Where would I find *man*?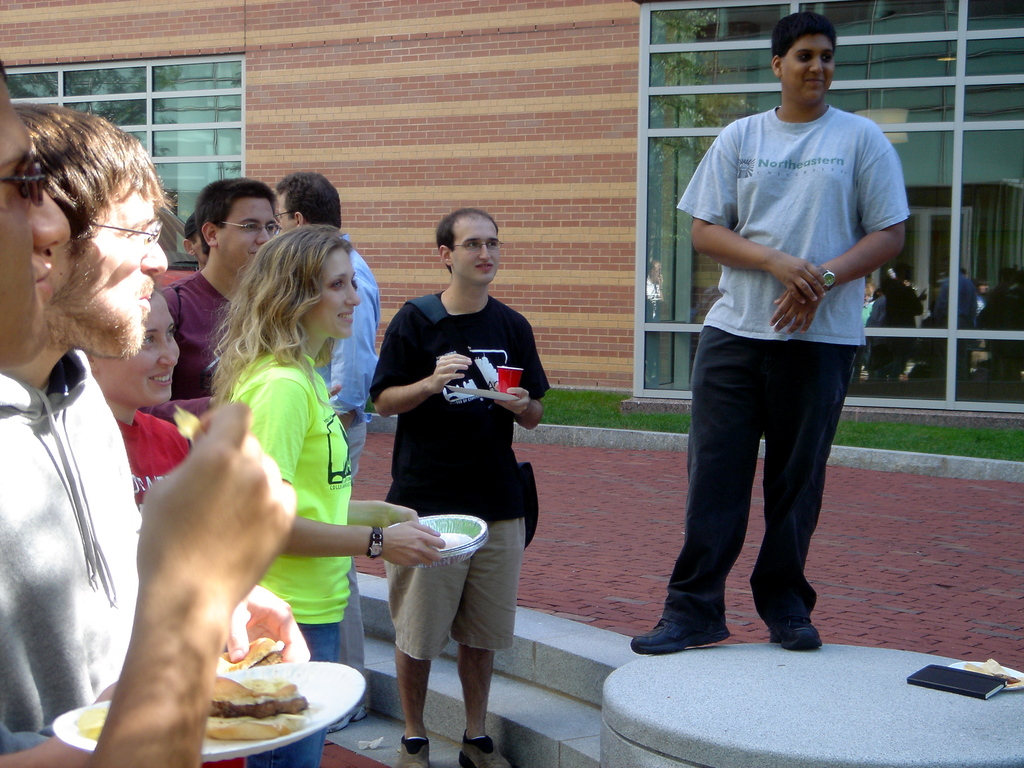
At 273, 166, 382, 732.
